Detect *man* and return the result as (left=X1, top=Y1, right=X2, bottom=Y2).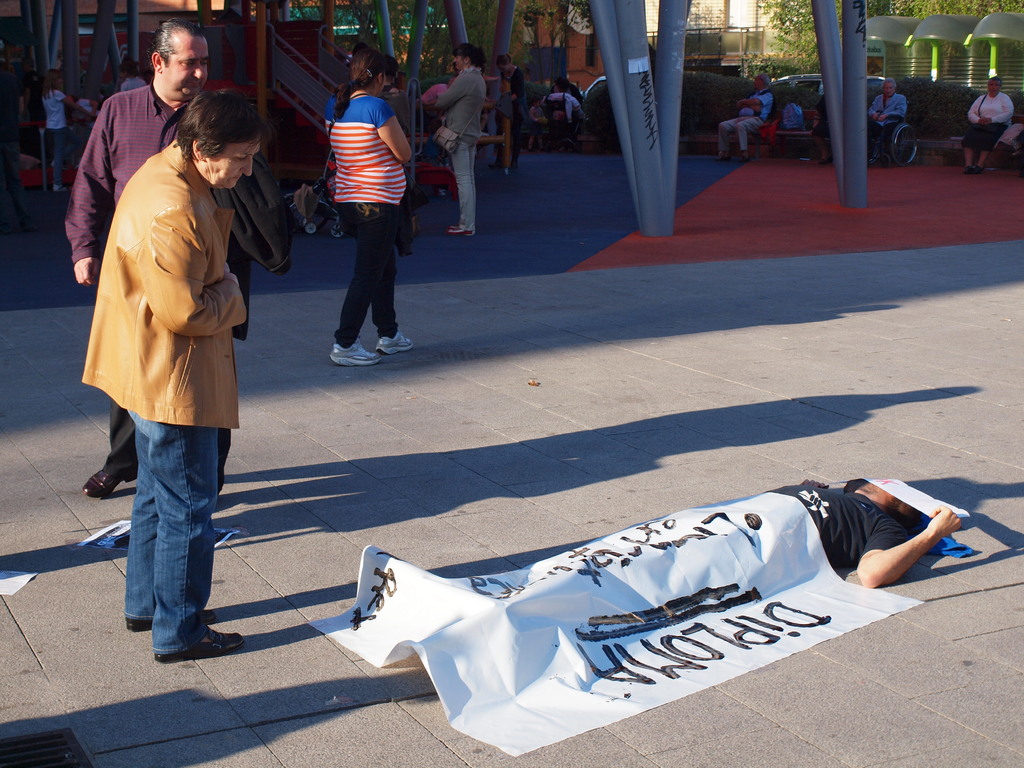
(left=63, top=20, right=211, bottom=524).
